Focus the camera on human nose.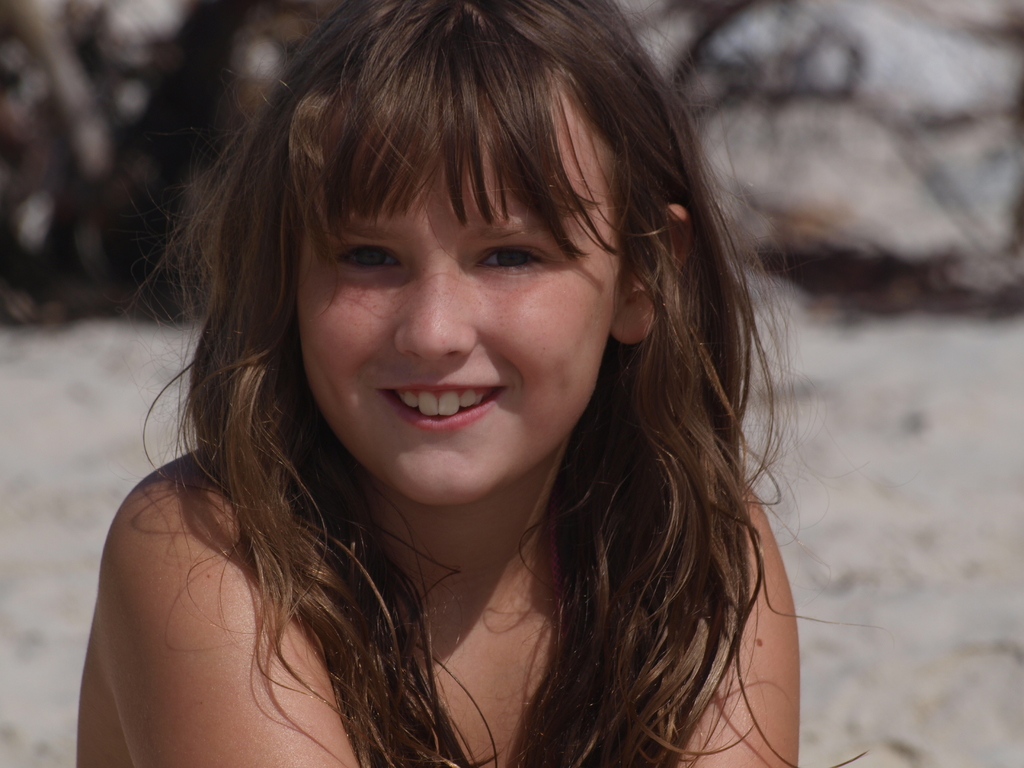
Focus region: BBox(392, 268, 476, 353).
